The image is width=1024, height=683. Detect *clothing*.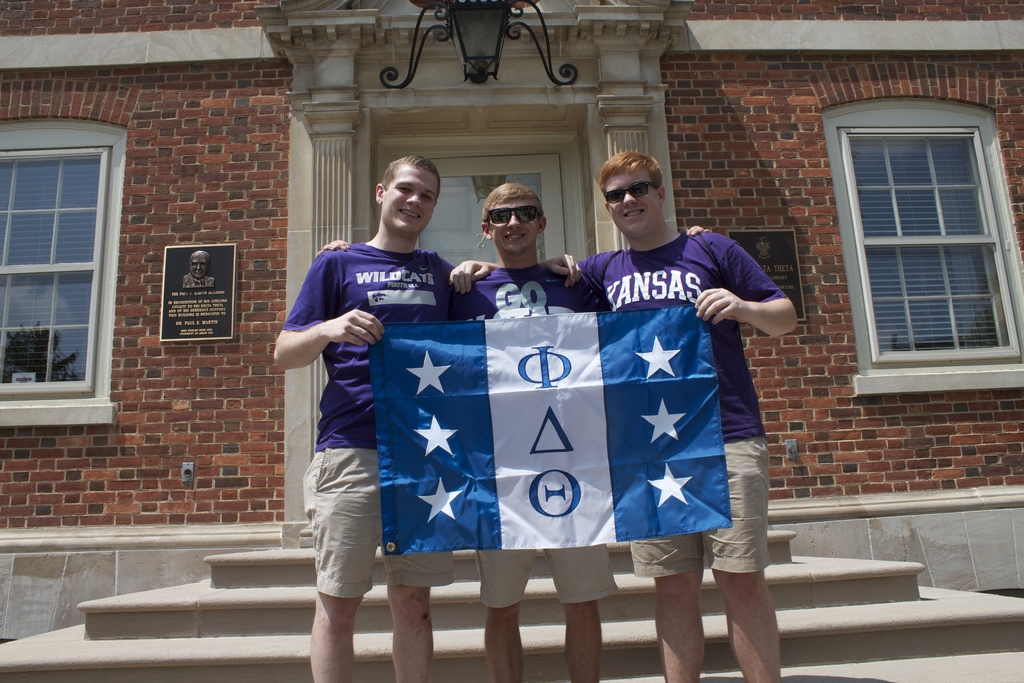
Detection: x1=449, y1=256, x2=630, y2=602.
